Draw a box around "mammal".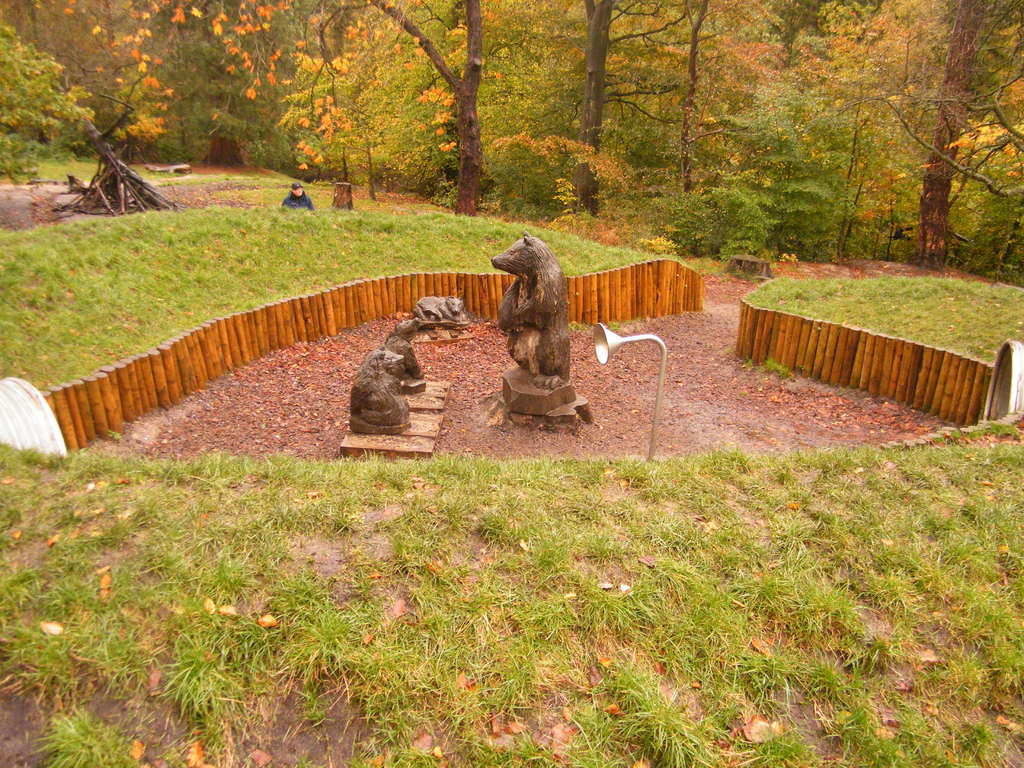
348,355,408,429.
